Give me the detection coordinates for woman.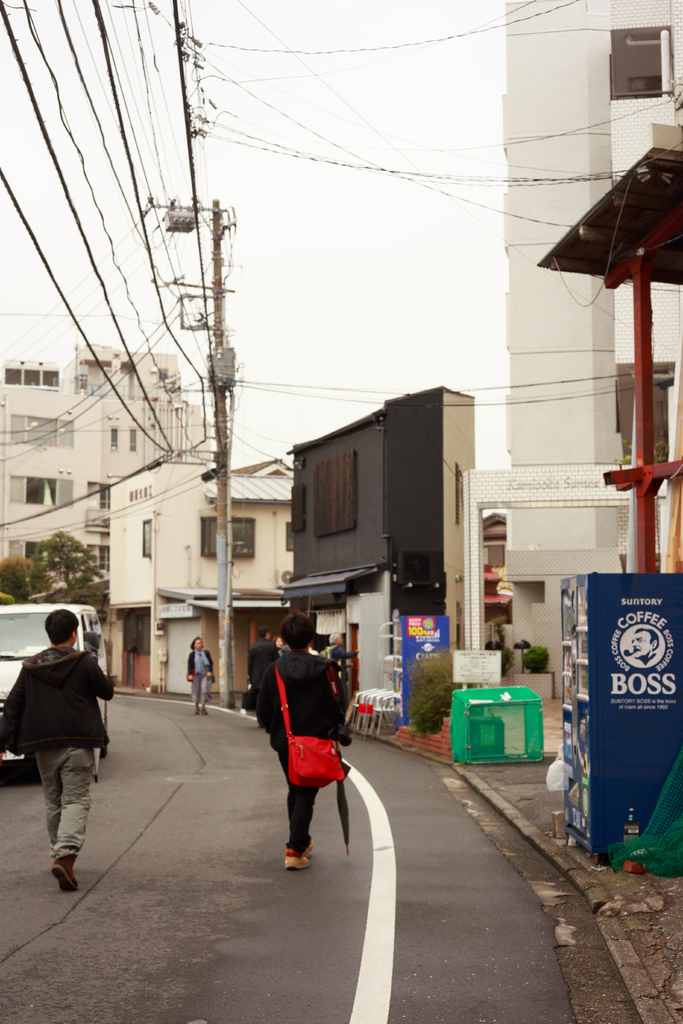
<bbox>185, 638, 211, 715</bbox>.
